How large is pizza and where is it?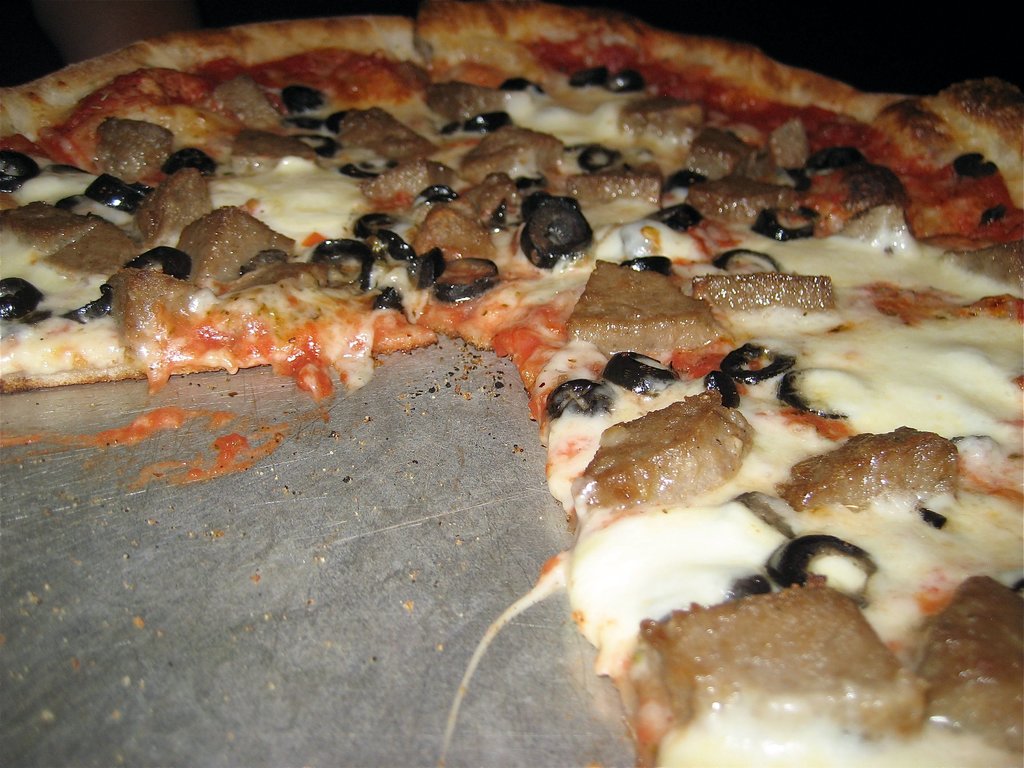
Bounding box: select_region(517, 81, 1023, 358).
